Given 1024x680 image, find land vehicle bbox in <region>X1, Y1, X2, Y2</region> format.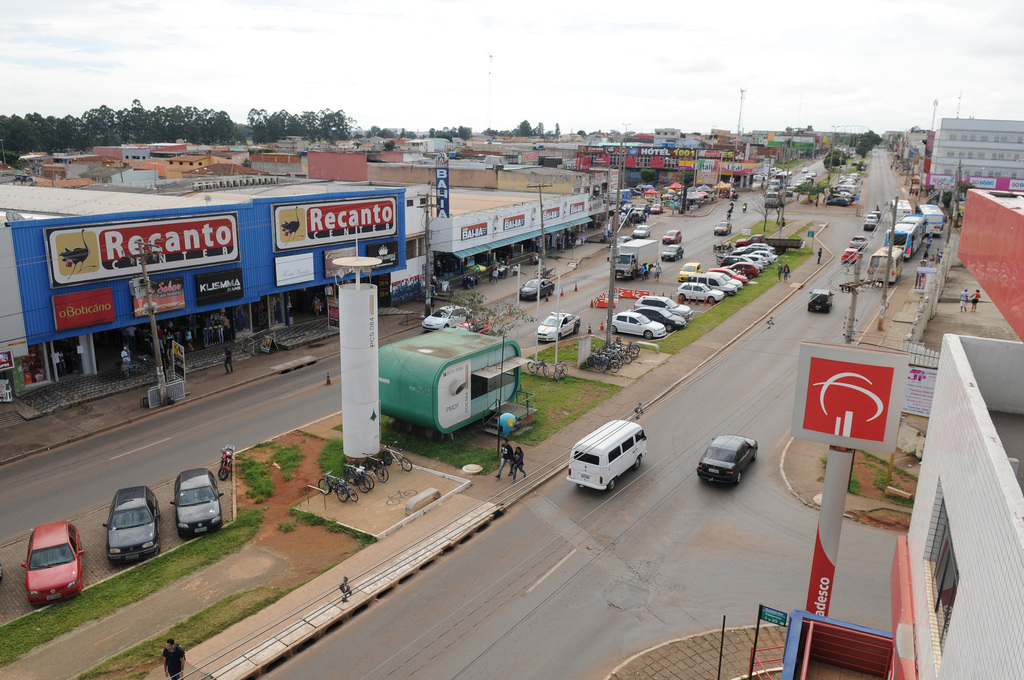
<region>539, 309, 583, 339</region>.
